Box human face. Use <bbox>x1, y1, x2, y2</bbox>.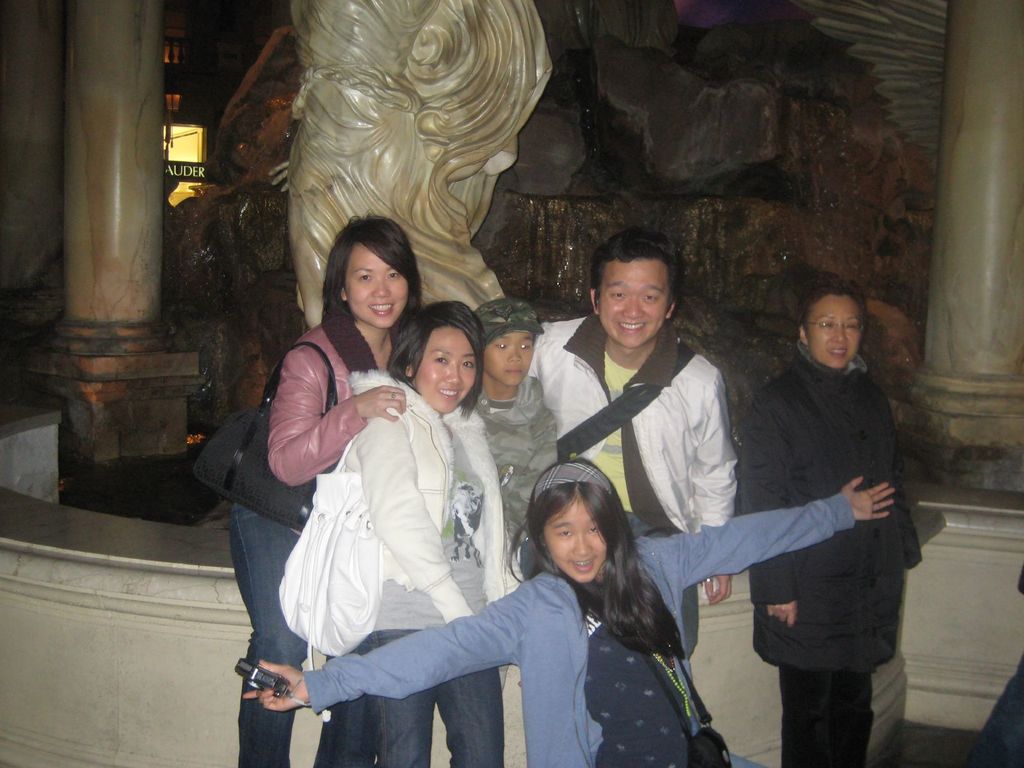
<bbox>809, 299, 861, 367</bbox>.
